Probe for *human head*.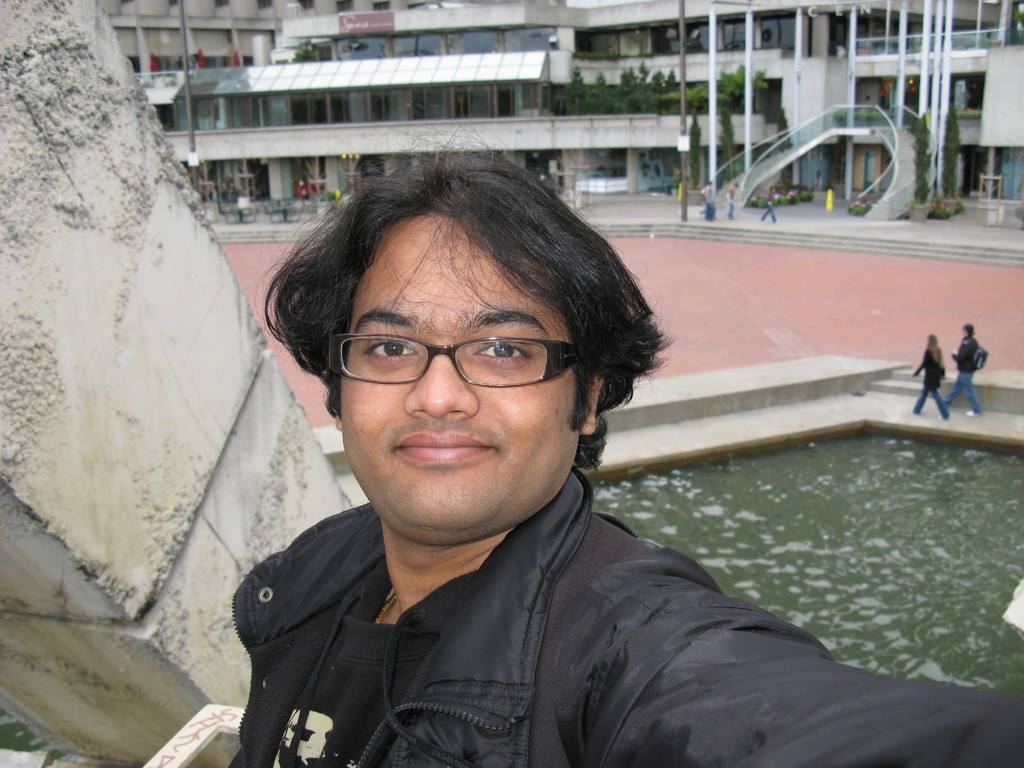
Probe result: left=268, top=157, right=666, bottom=547.
